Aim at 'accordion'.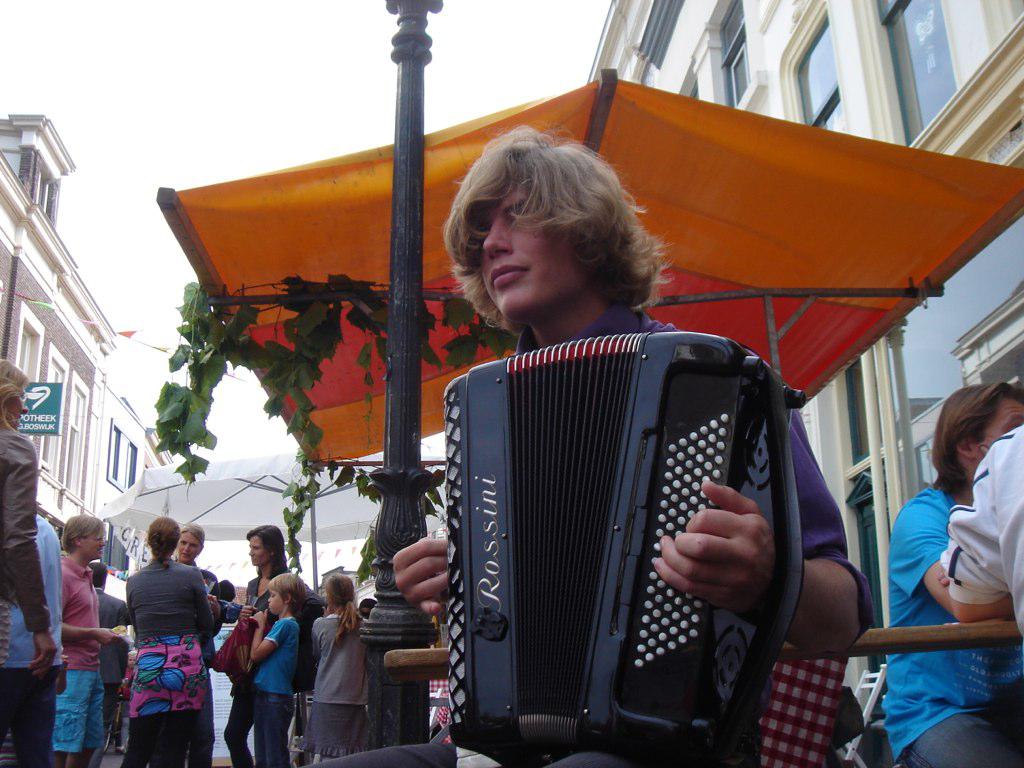
Aimed at l=411, t=316, r=788, b=760.
